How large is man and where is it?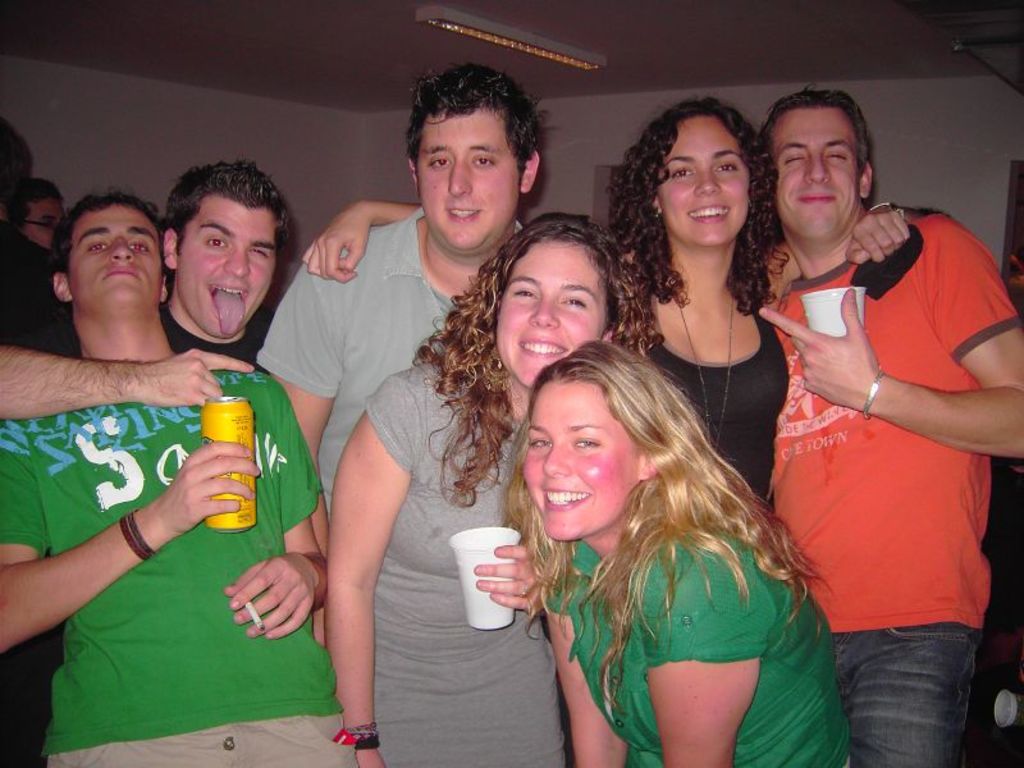
Bounding box: [0, 119, 81, 360].
